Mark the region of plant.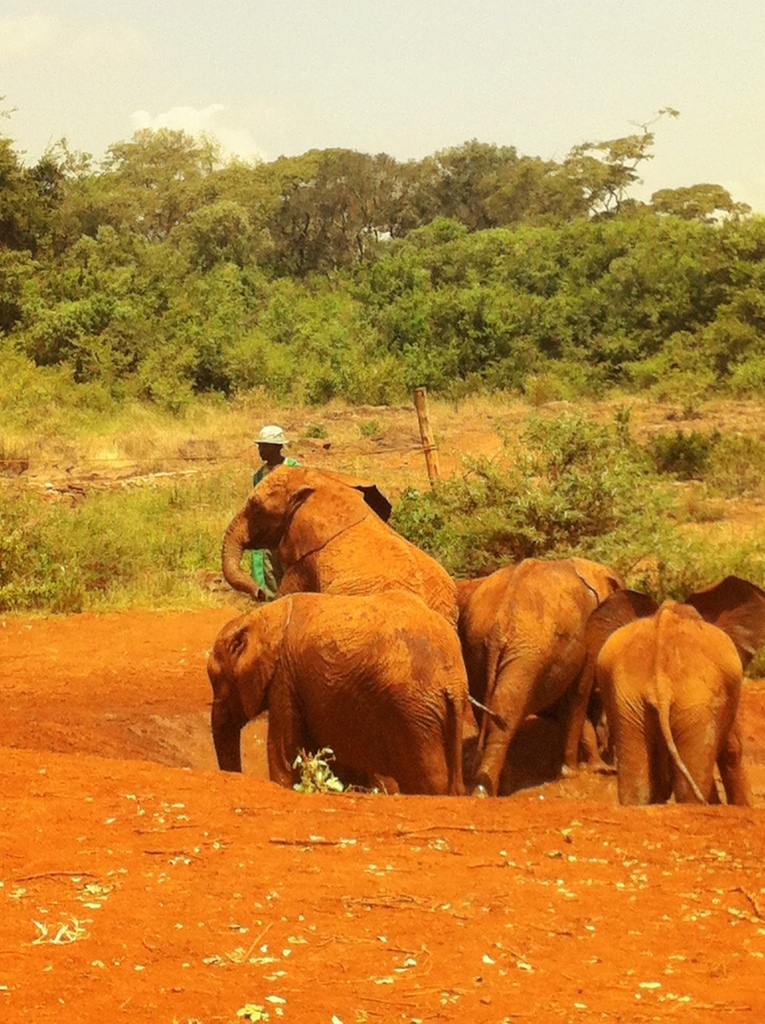
Region: pyautogui.locateOnScreen(644, 417, 731, 473).
